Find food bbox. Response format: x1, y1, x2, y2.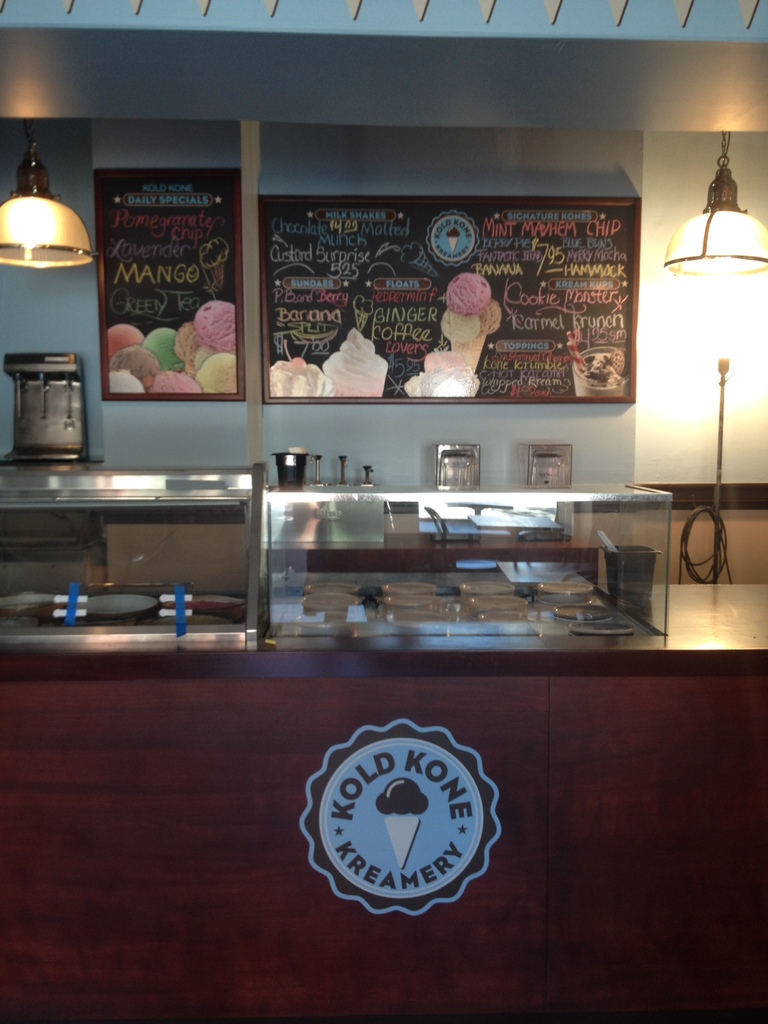
105, 296, 235, 394.
